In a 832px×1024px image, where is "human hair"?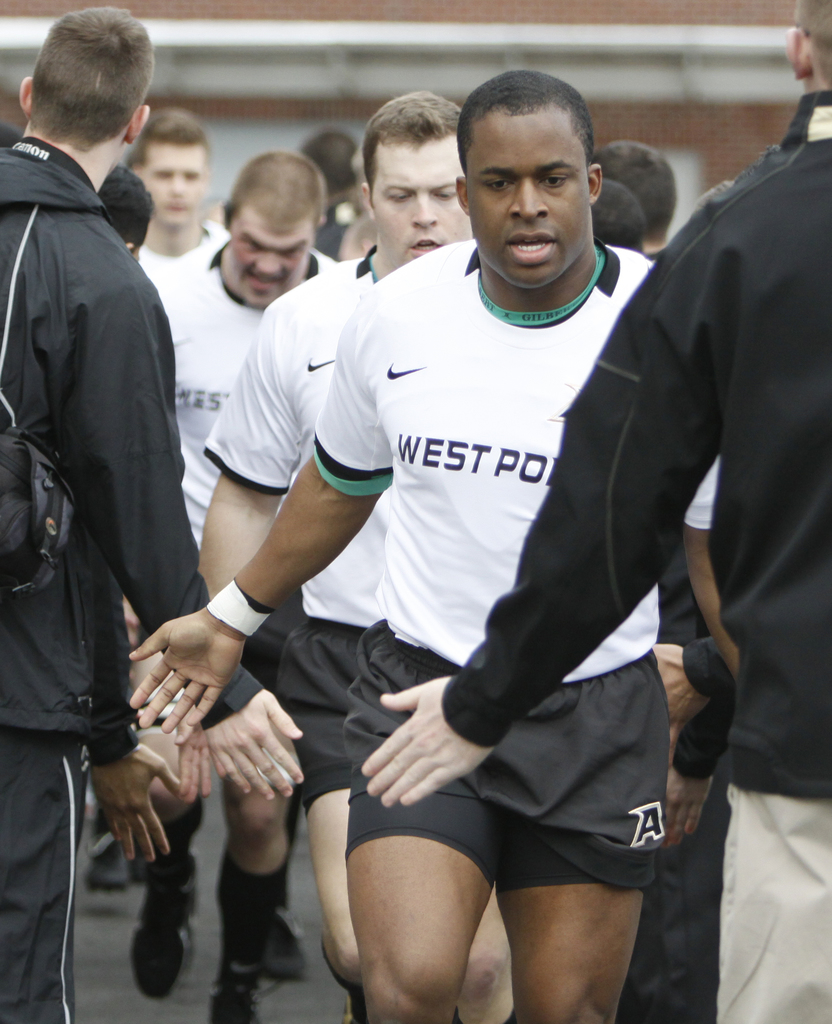
bbox=(124, 108, 209, 174).
